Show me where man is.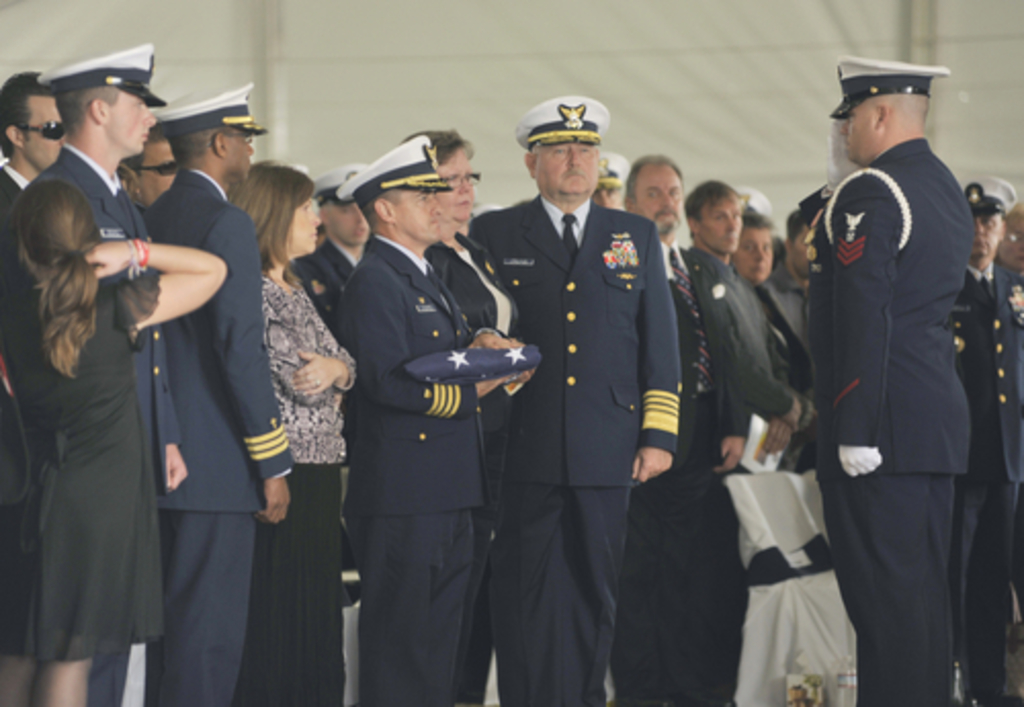
man is at bbox=[336, 131, 528, 705].
